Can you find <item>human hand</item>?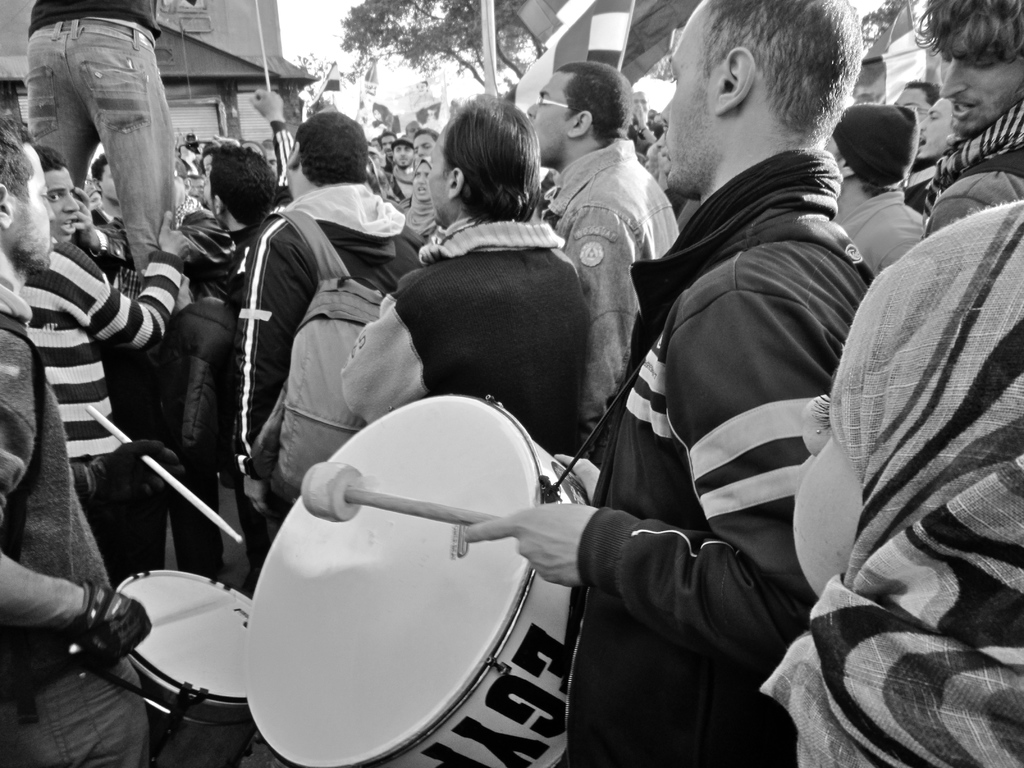
Yes, bounding box: 105:438:188:504.
